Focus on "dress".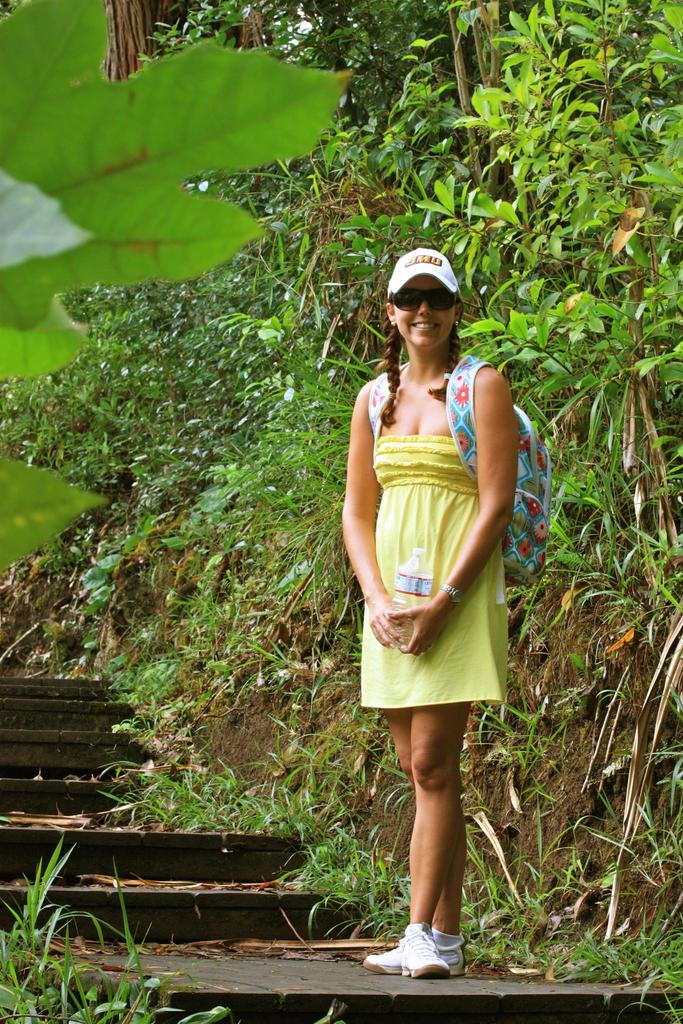
Focused at <bbox>360, 435, 513, 707</bbox>.
